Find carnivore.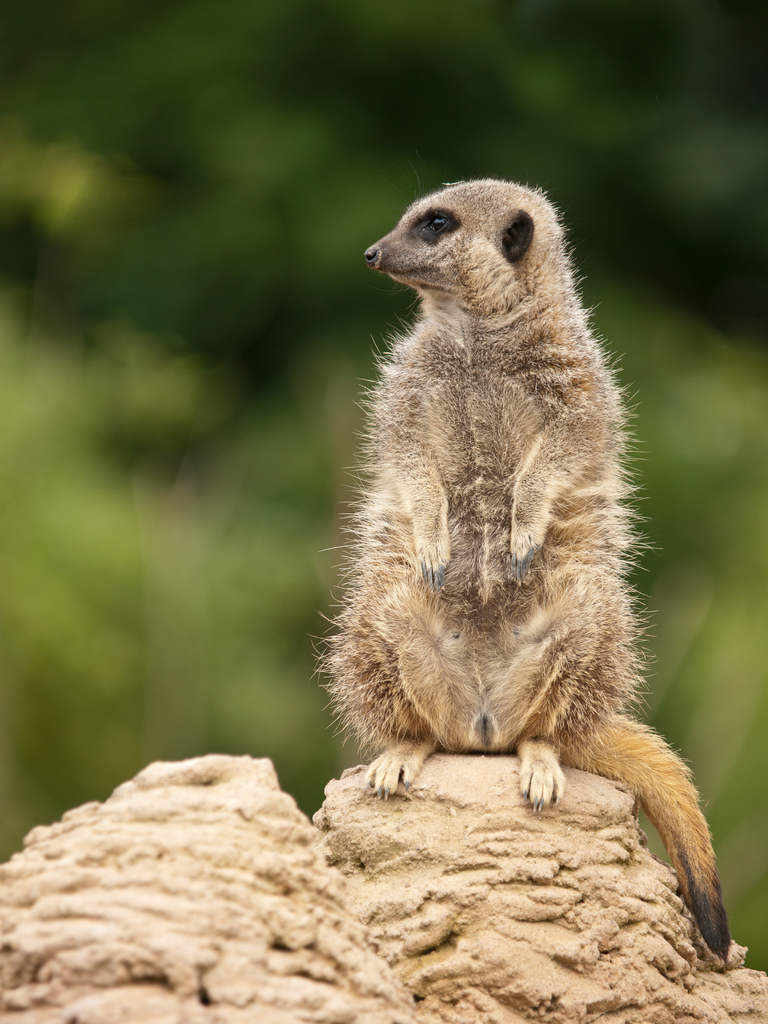
<bbox>310, 161, 726, 963</bbox>.
